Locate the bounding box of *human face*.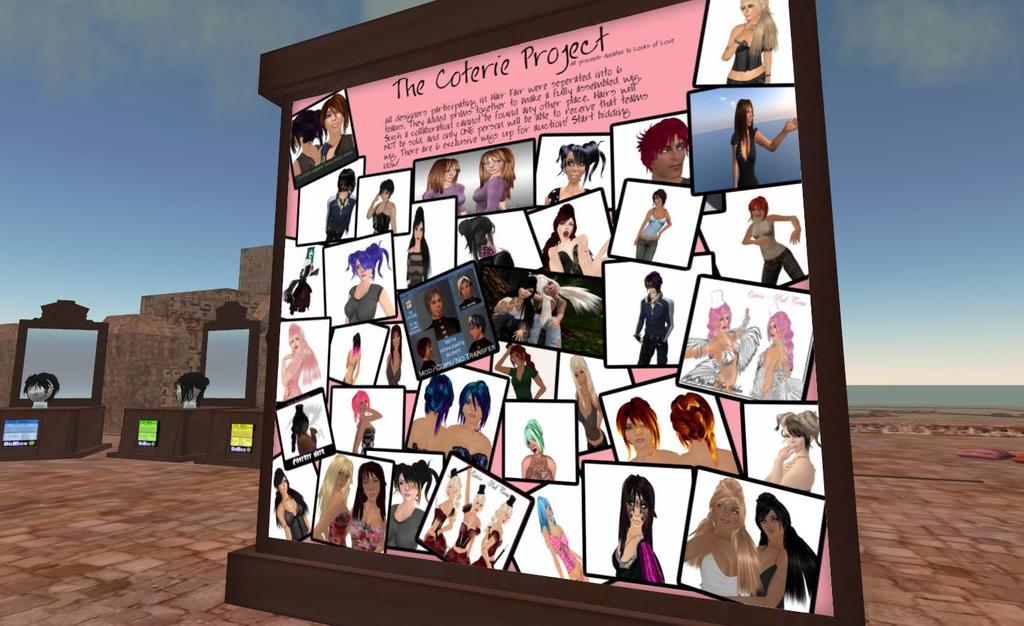
Bounding box: detection(624, 416, 650, 447).
